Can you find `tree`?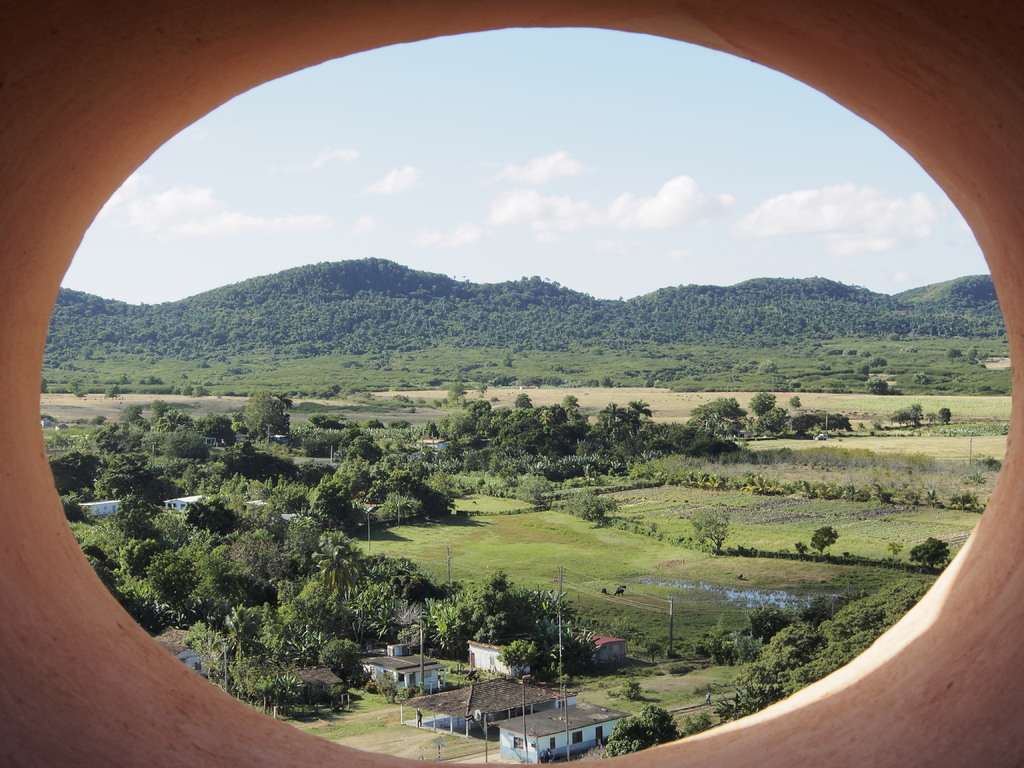
Yes, bounding box: 152, 397, 172, 418.
